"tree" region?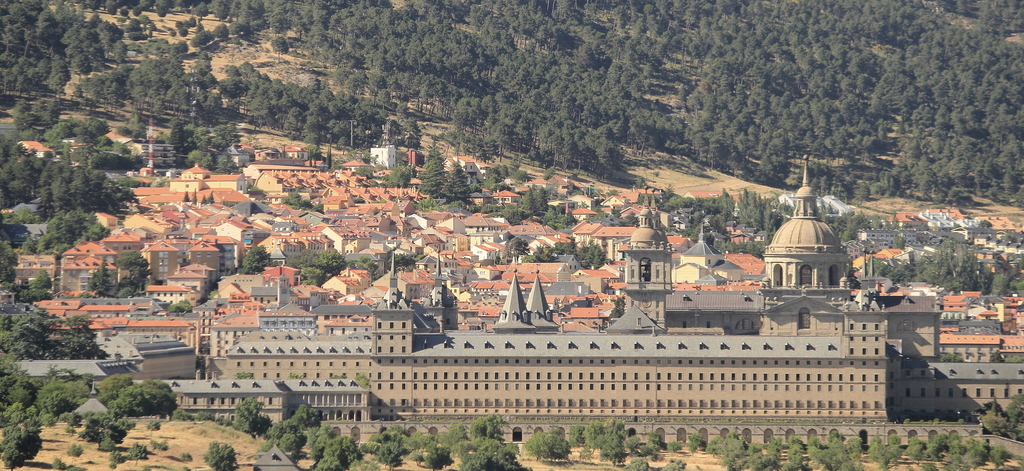
box=[714, 429, 784, 470]
